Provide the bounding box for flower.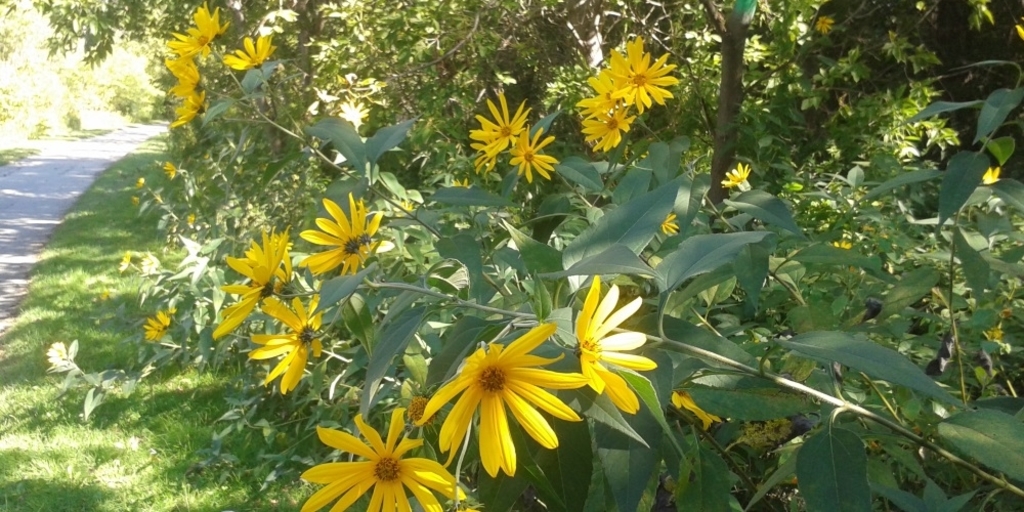
171, 86, 206, 127.
